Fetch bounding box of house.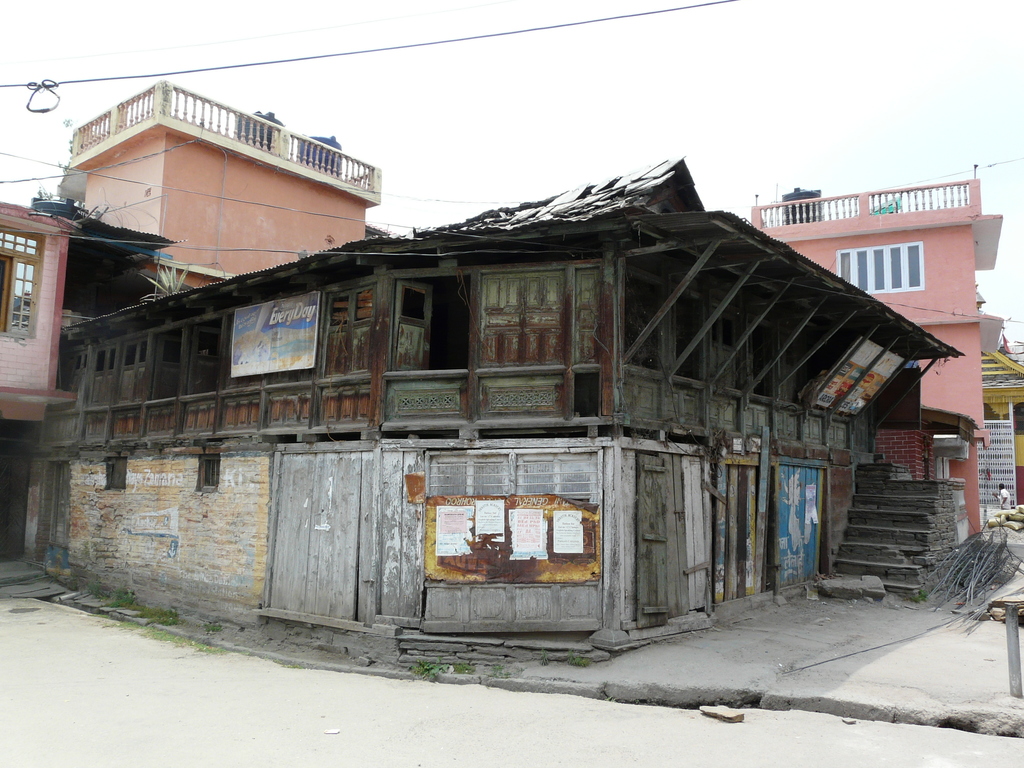
Bbox: bbox=(59, 79, 385, 305).
